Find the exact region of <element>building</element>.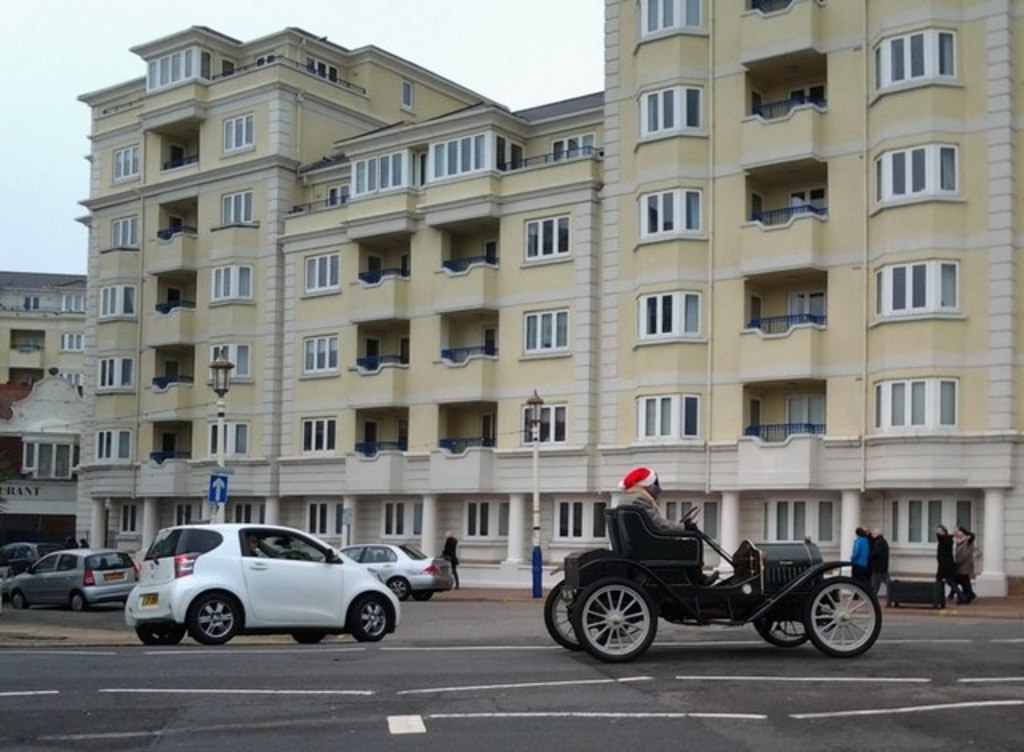
Exact region: crop(0, 269, 85, 539).
